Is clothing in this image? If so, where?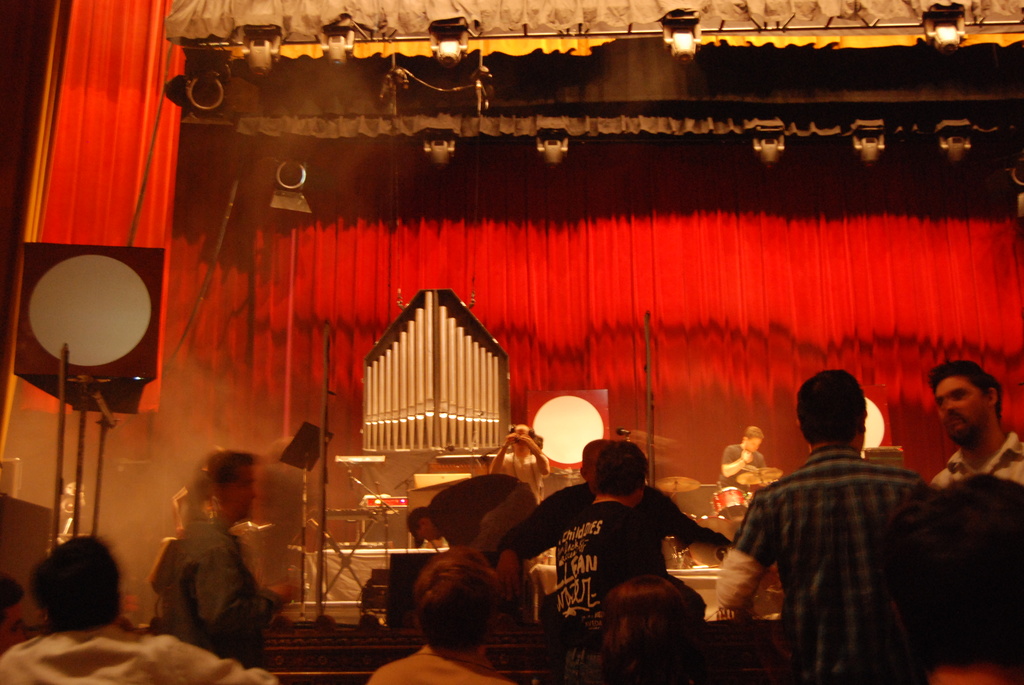
Yes, at bbox=(0, 617, 281, 684).
